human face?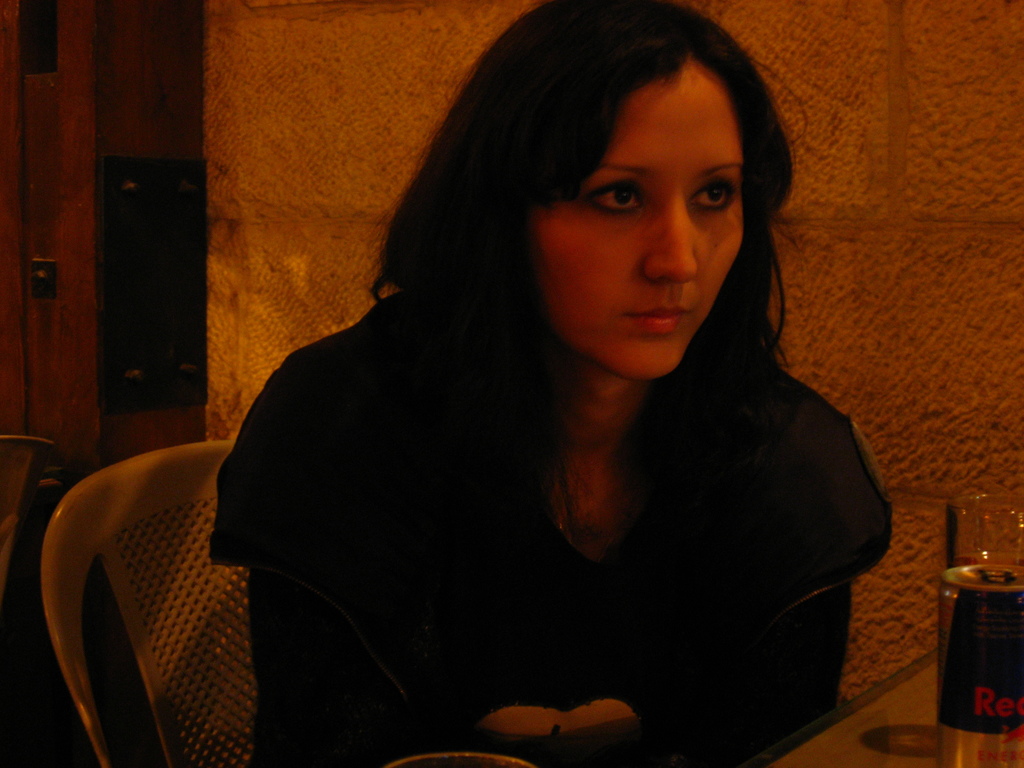
(534,68,744,379)
